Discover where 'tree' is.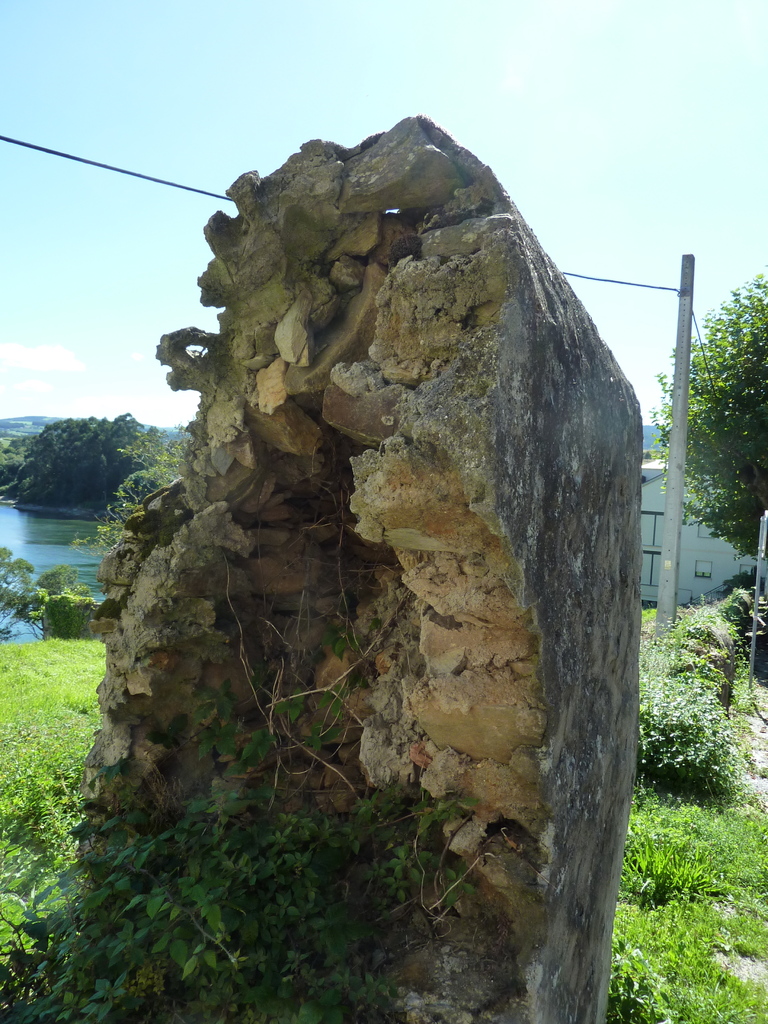
Discovered at Rect(0, 433, 38, 489).
